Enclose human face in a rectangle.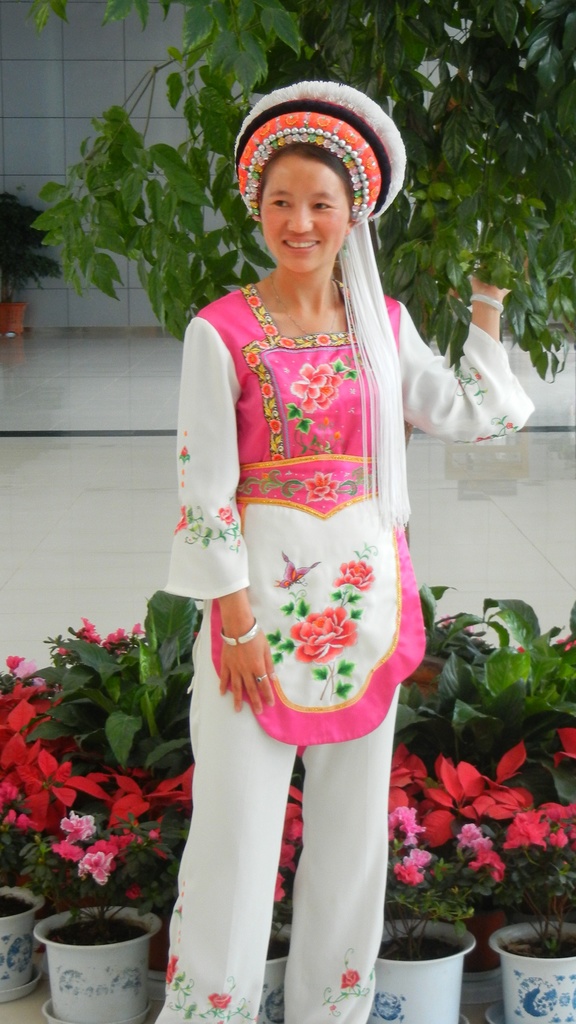
[260, 159, 354, 276].
